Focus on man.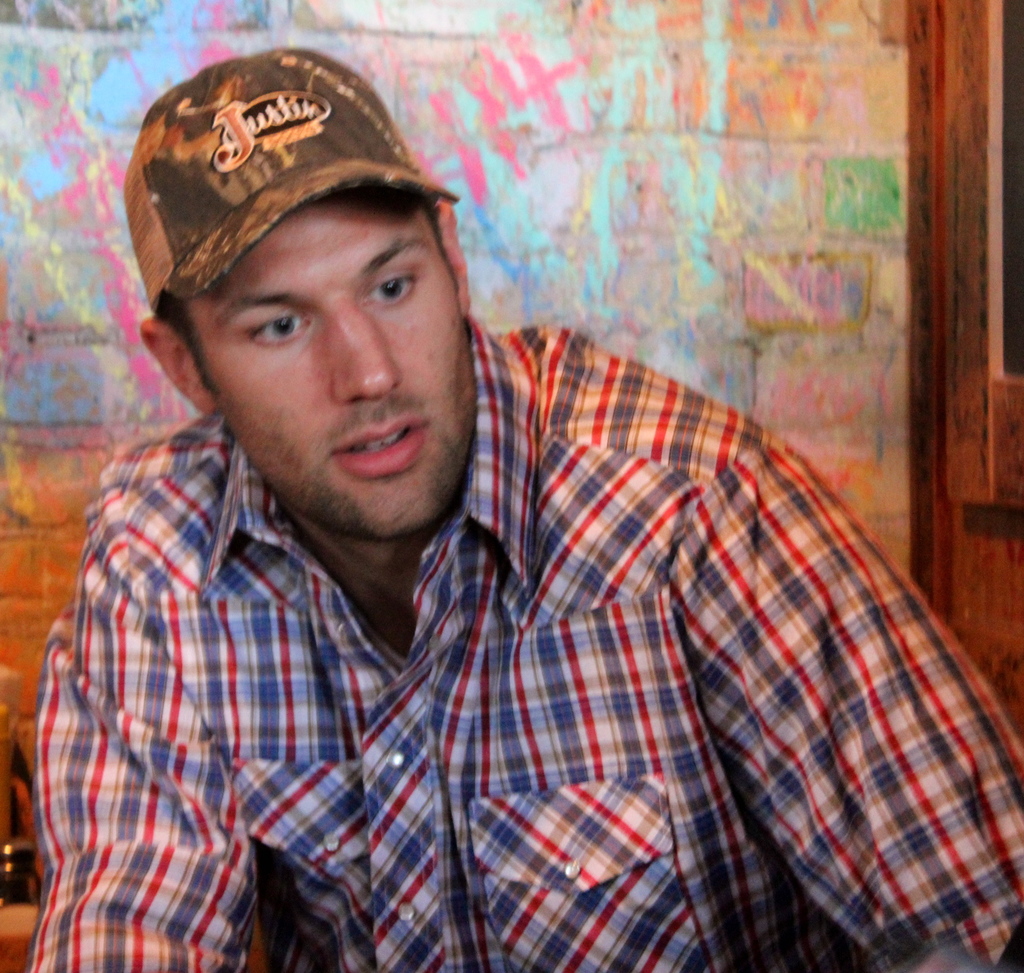
Focused at BBox(41, 53, 979, 951).
